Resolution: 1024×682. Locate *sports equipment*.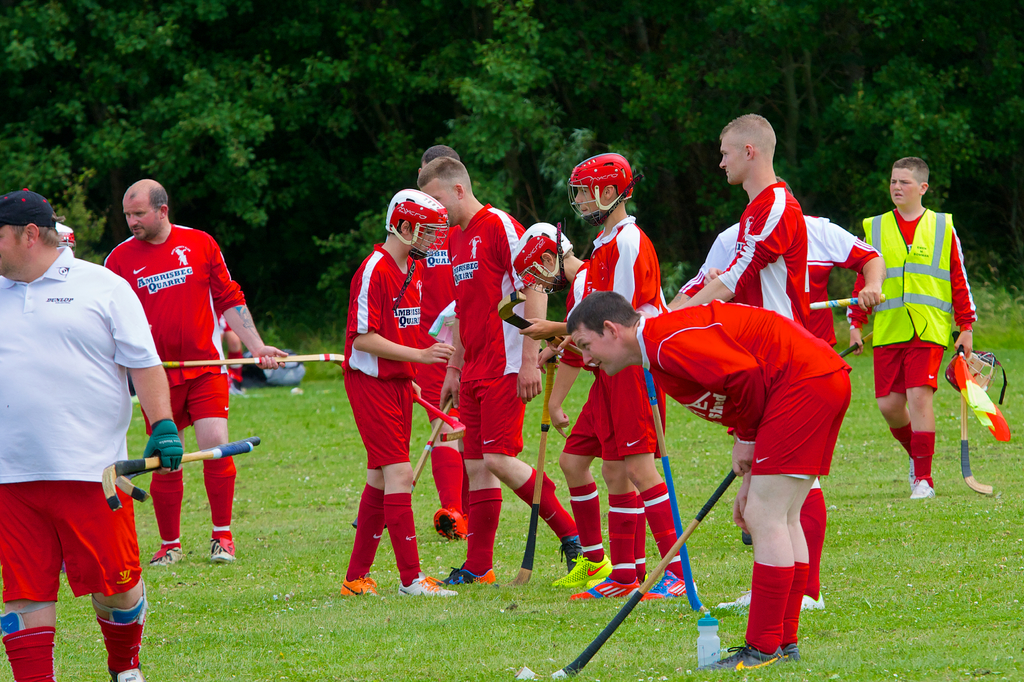
841:328:872:358.
